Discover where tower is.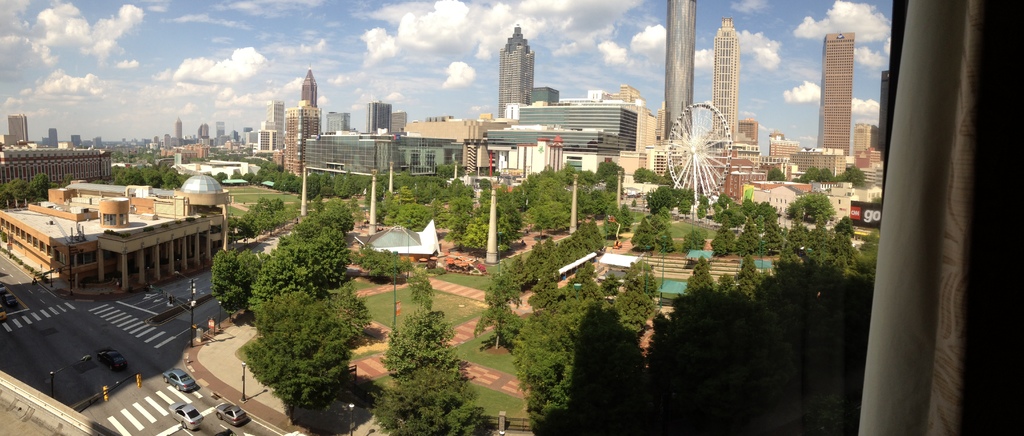
Discovered at 365:96:392:136.
